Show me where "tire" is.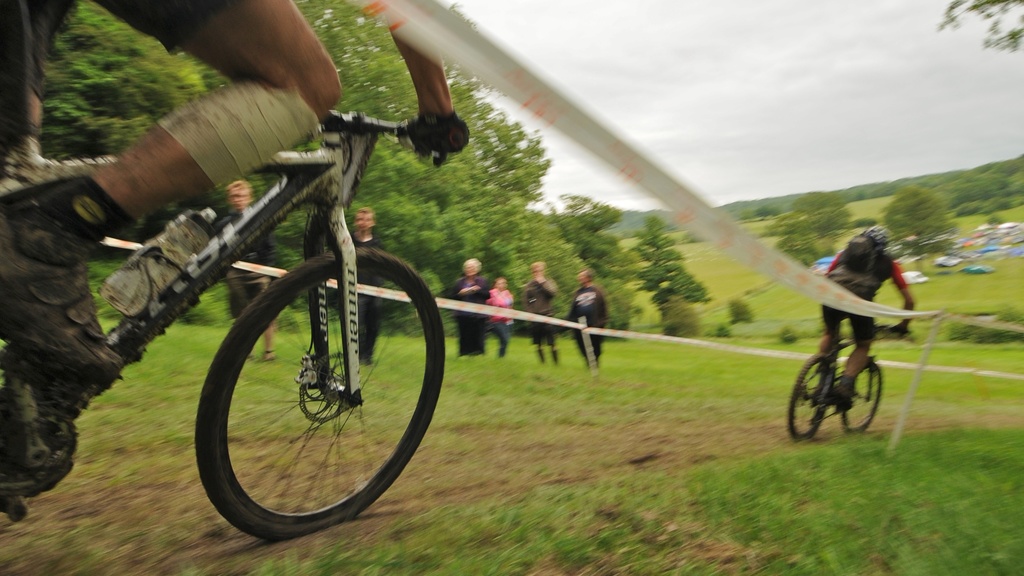
"tire" is at locate(200, 228, 420, 528).
